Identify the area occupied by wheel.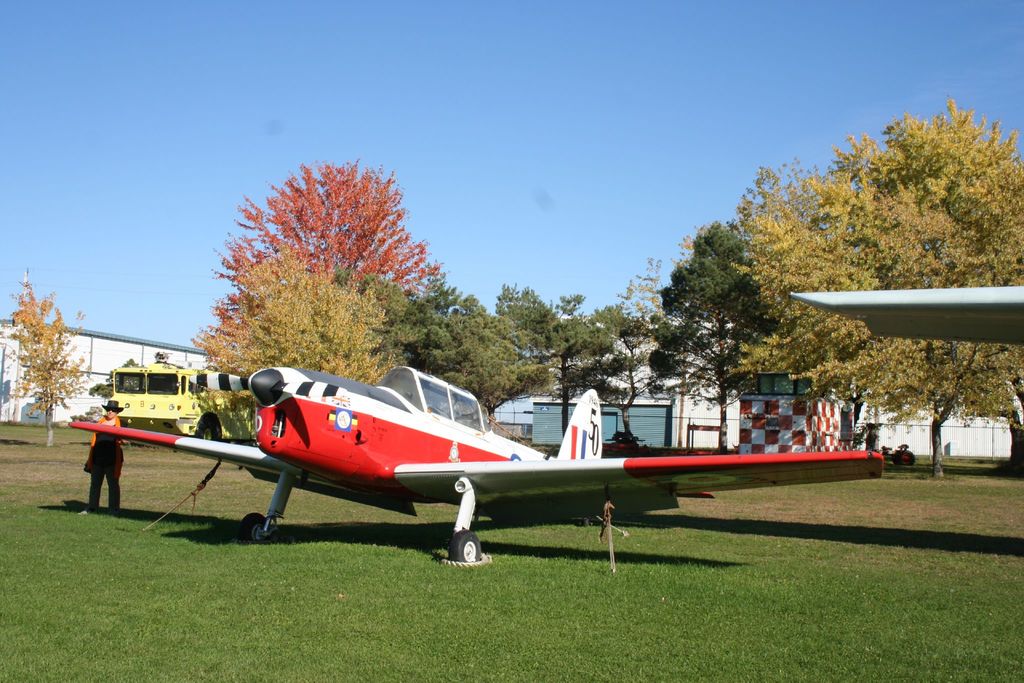
Area: left=240, top=512, right=264, bottom=548.
